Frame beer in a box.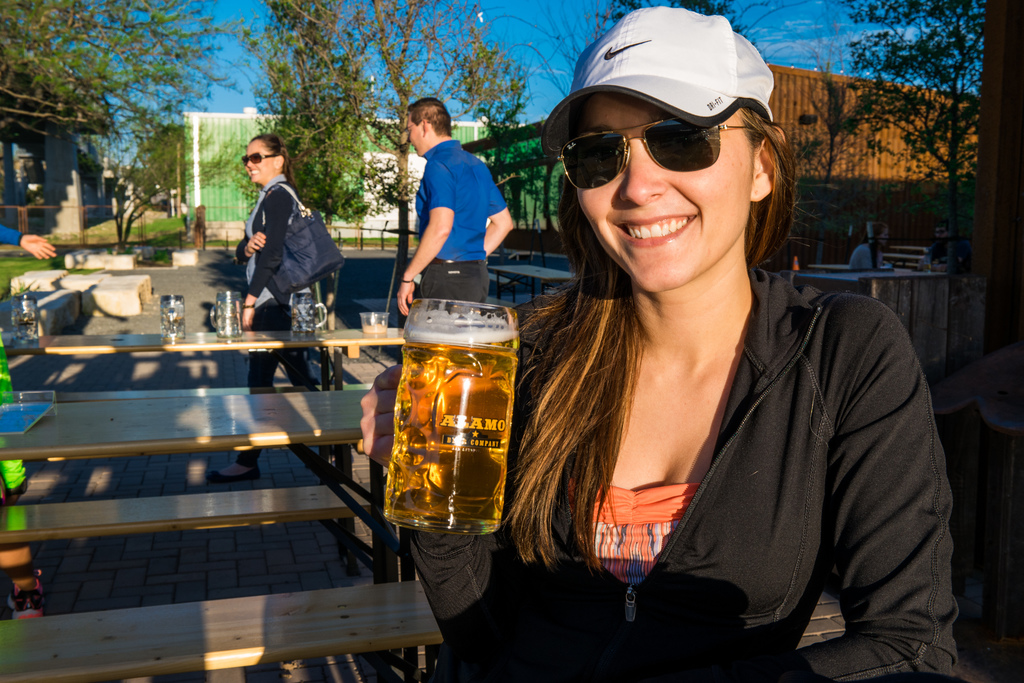
153, 290, 191, 349.
